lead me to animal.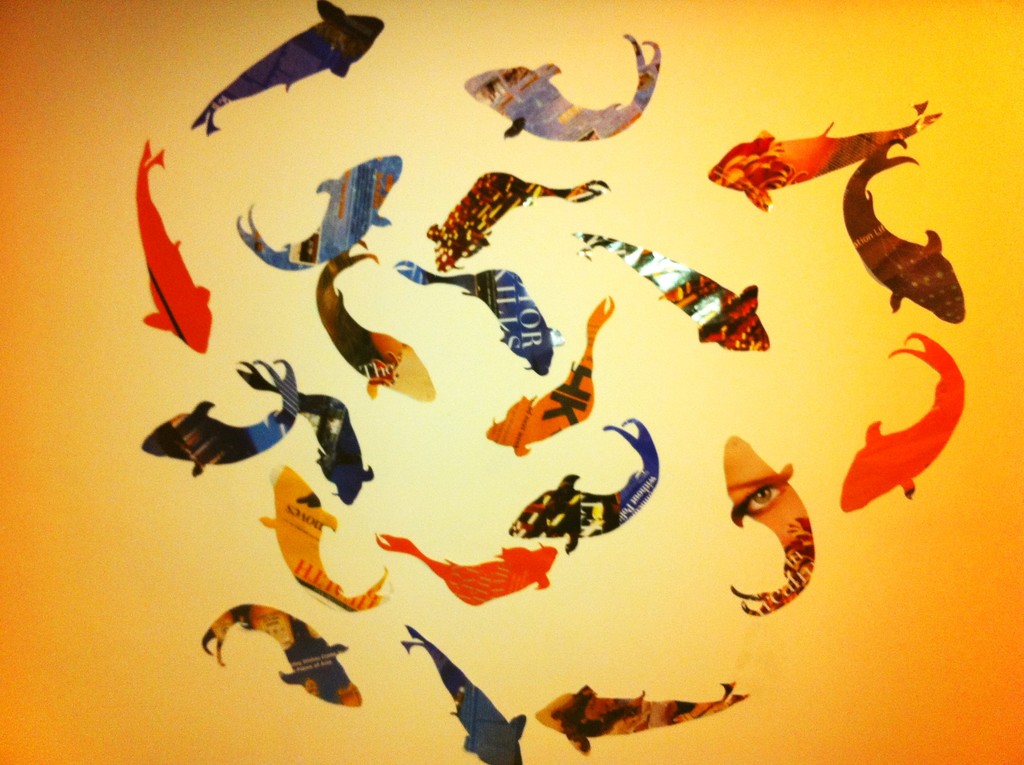
Lead to {"x1": 460, "y1": 33, "x2": 669, "y2": 146}.
